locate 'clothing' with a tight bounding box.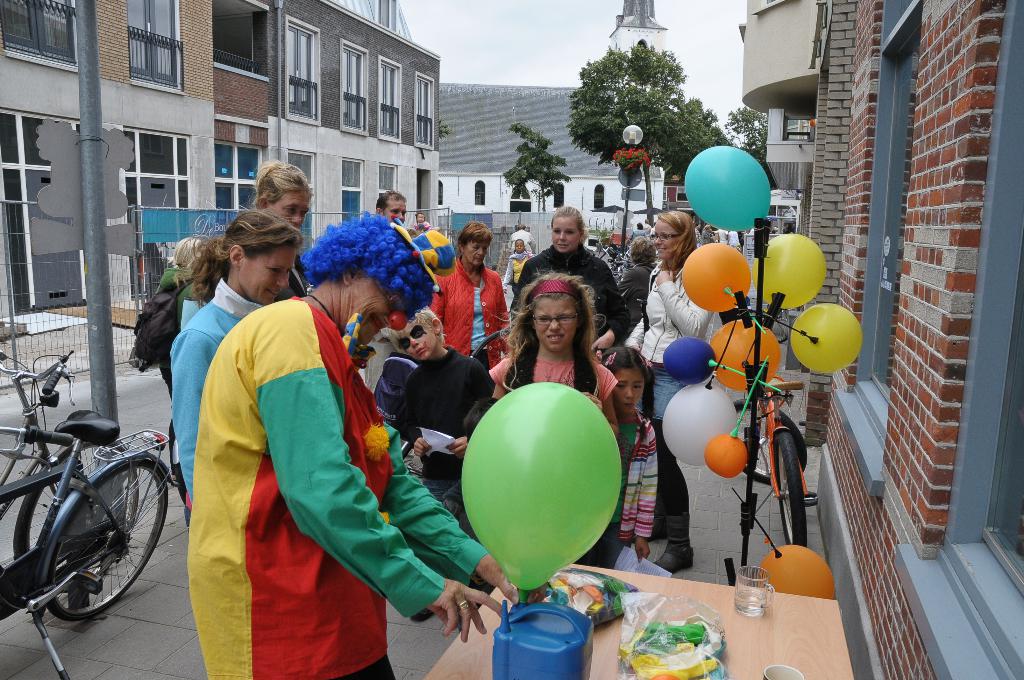
left=425, top=257, right=513, bottom=359.
